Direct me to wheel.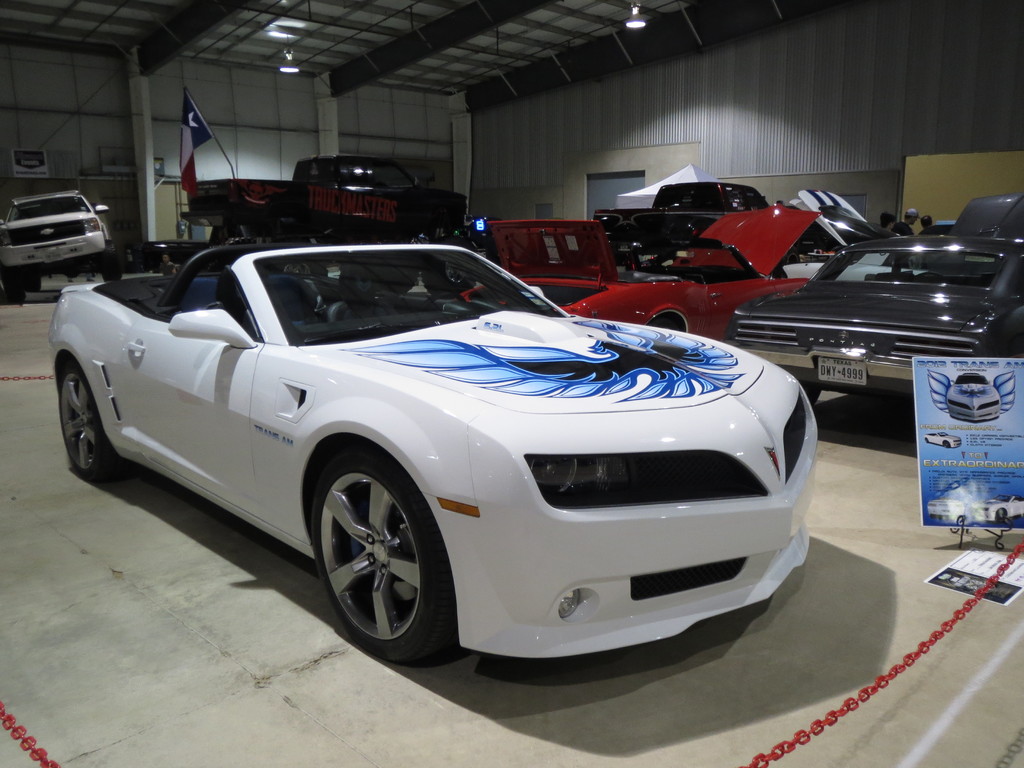
Direction: {"left": 308, "top": 457, "right": 440, "bottom": 660}.
